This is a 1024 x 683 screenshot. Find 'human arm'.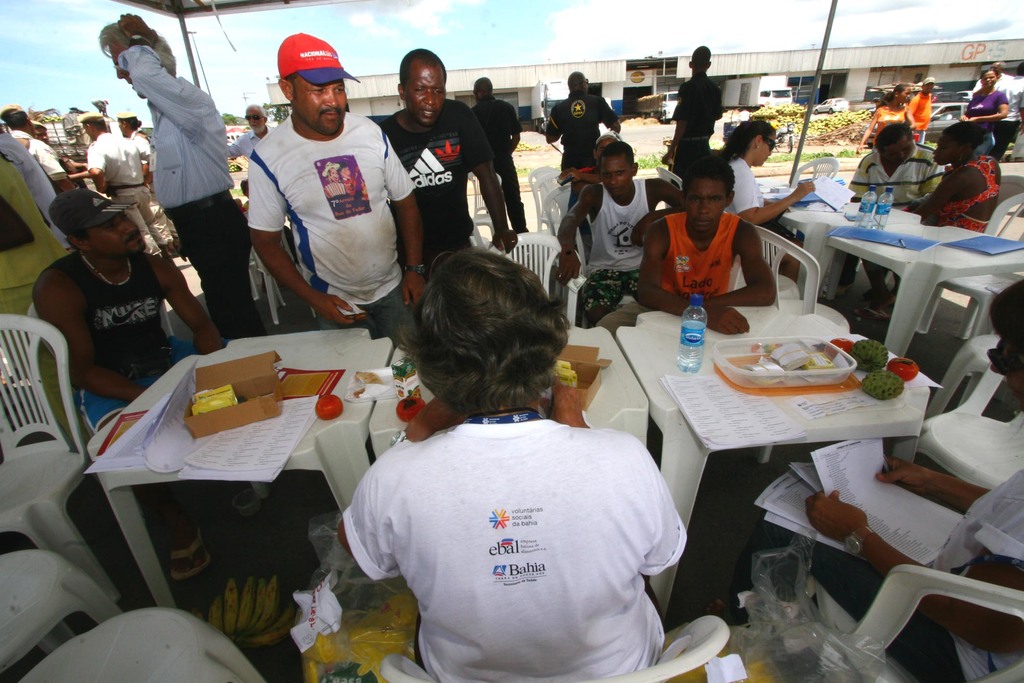
Bounding box: 732/162/820/224.
